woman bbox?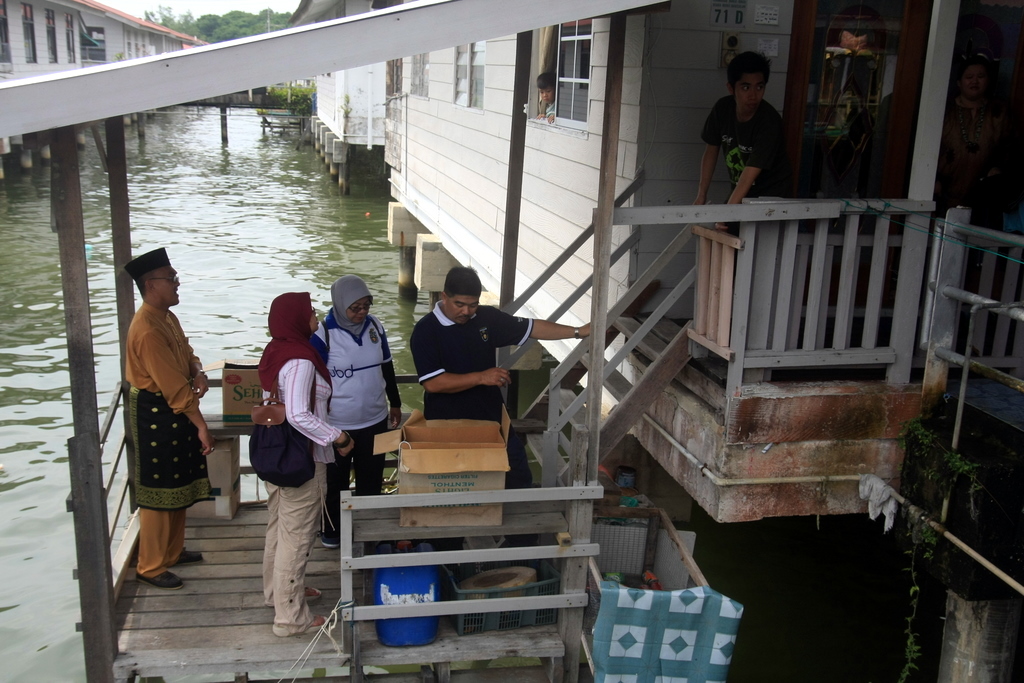
[238, 300, 336, 640]
